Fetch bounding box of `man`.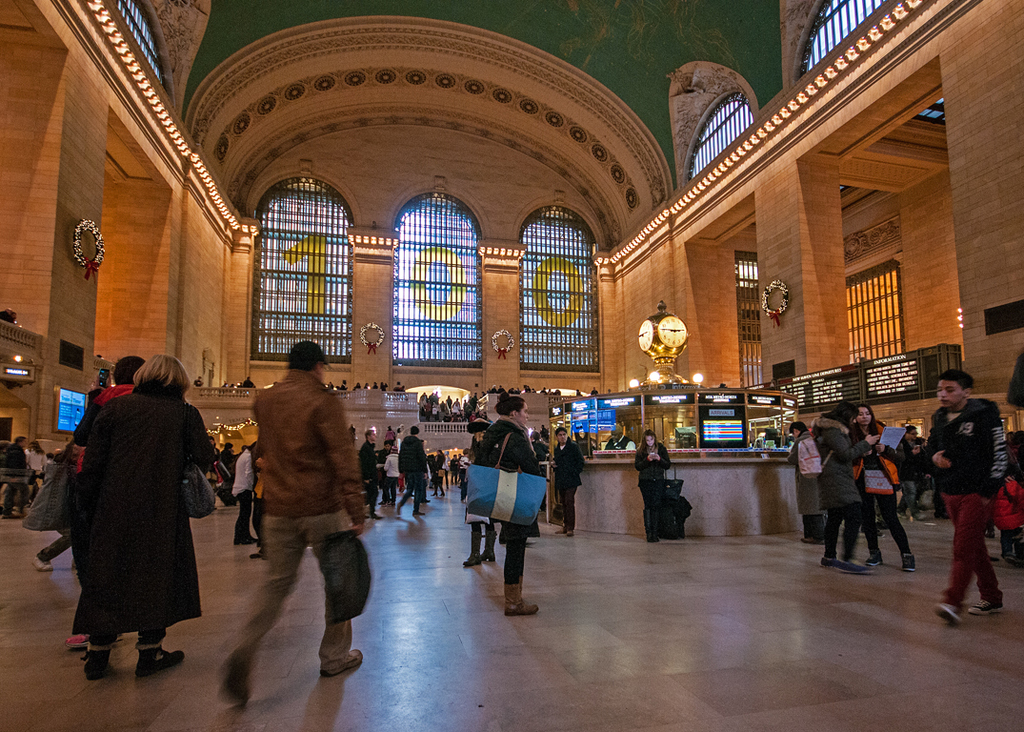
Bbox: 605:425:635:448.
